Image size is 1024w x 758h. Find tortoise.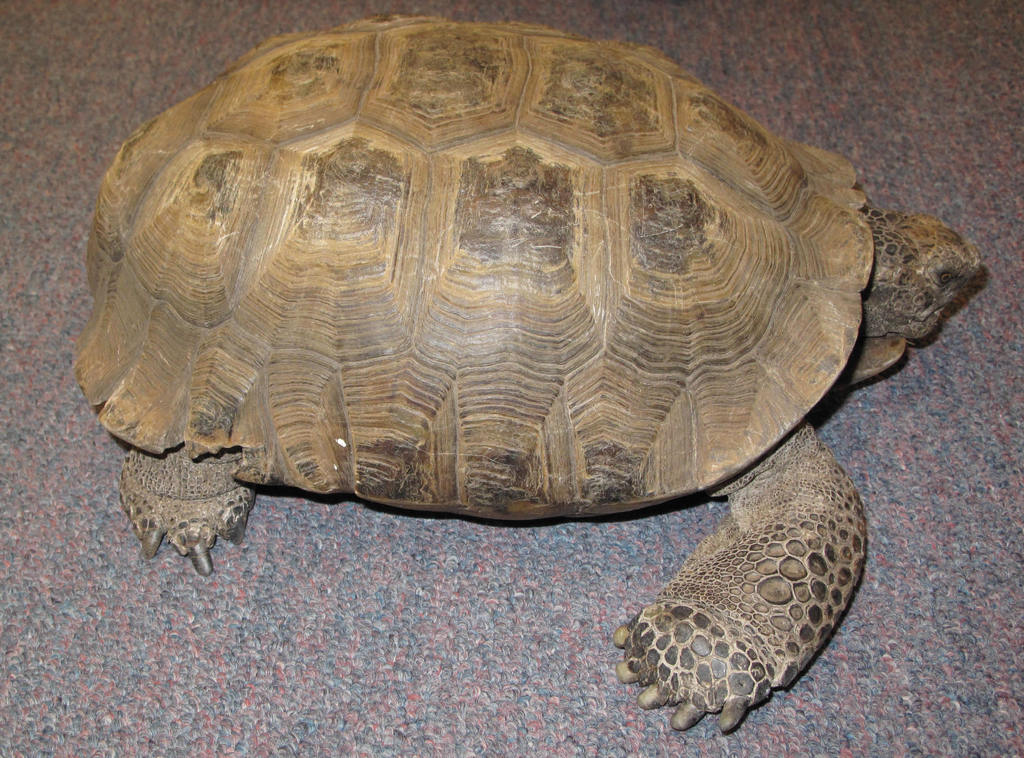
region(68, 11, 985, 733).
